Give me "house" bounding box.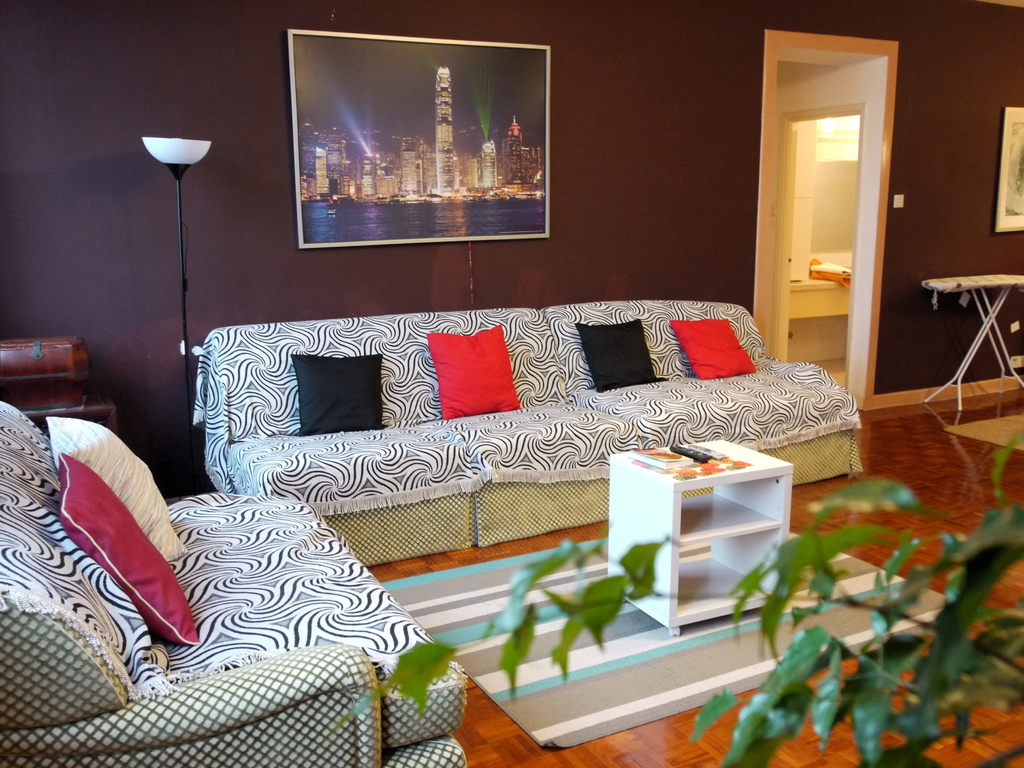
crop(4, 3, 979, 691).
